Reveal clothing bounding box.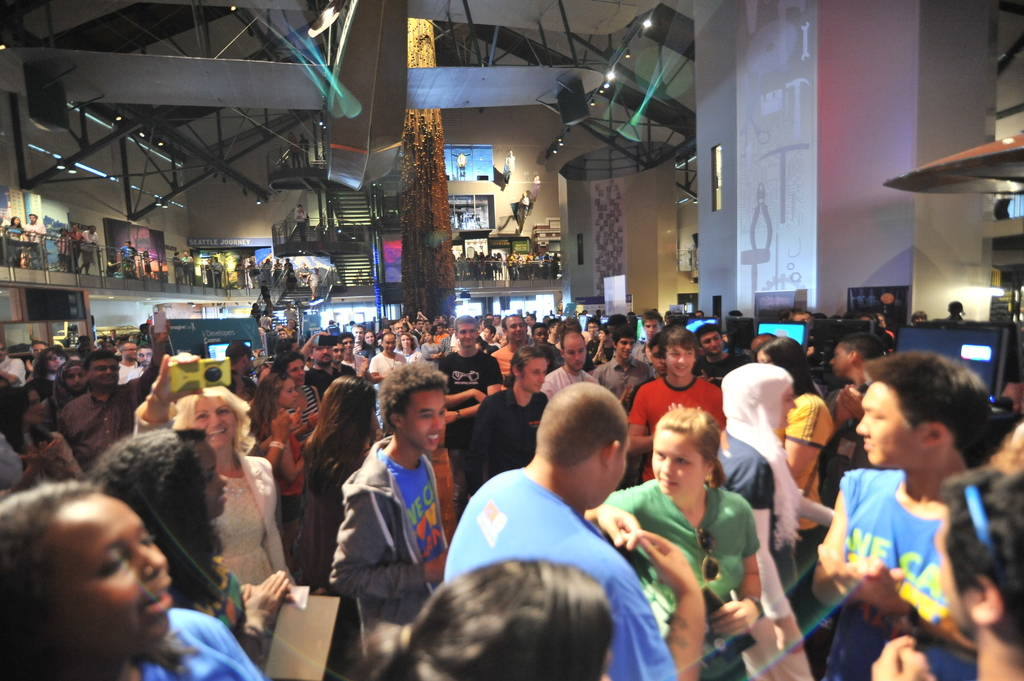
Revealed: 313:363:340:380.
